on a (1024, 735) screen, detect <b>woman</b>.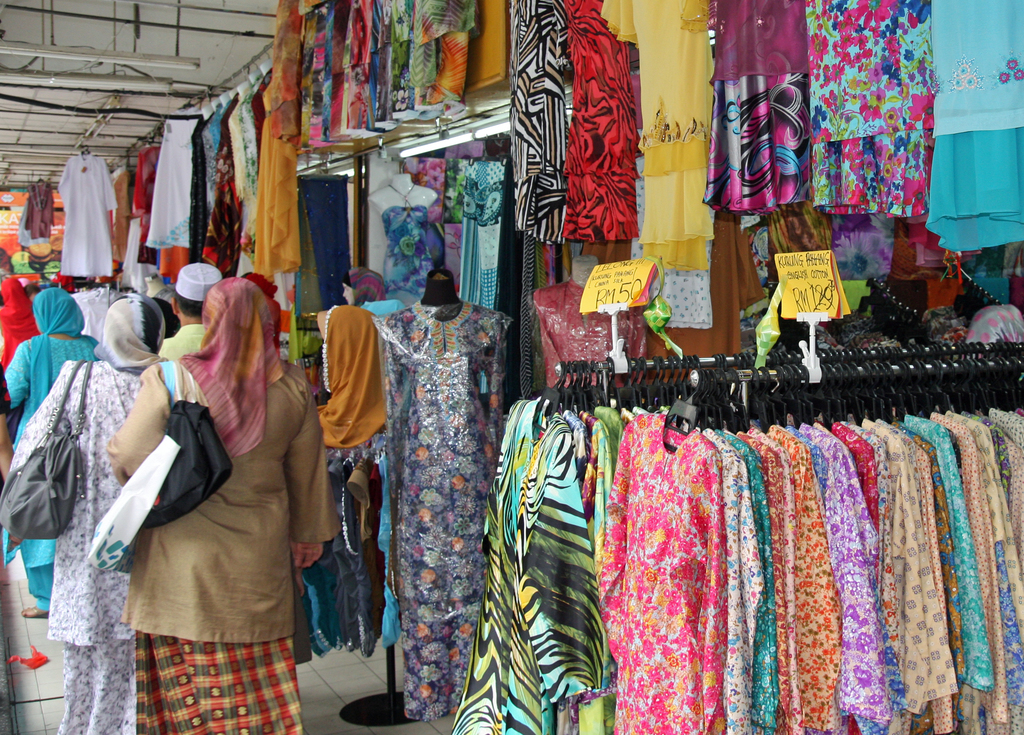
Rect(152, 296, 181, 341).
